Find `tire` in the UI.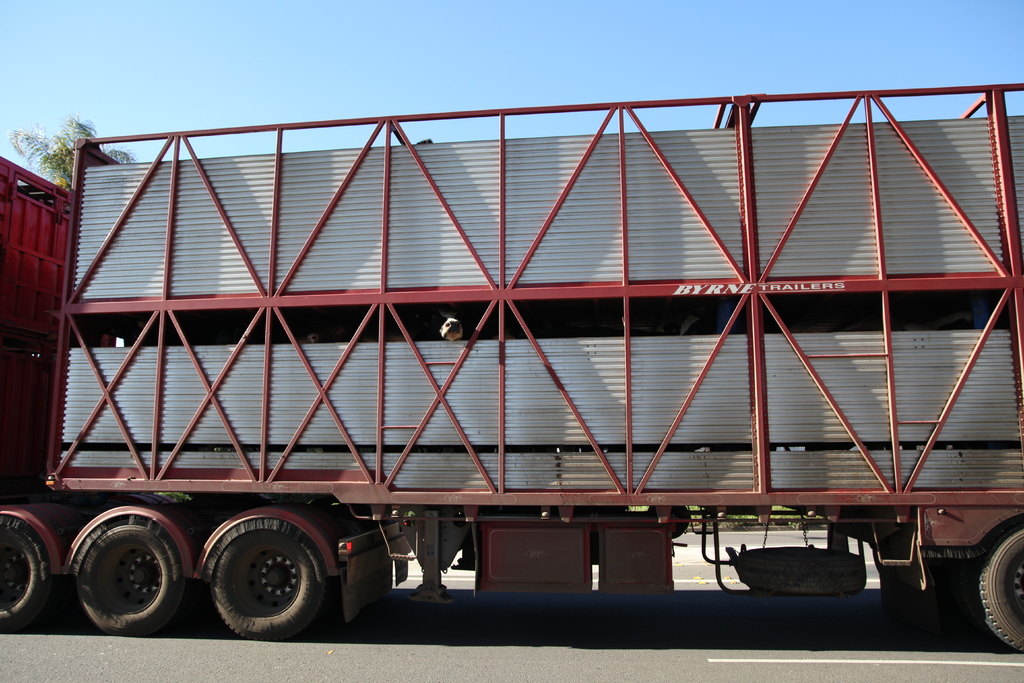
UI element at bbox(72, 515, 186, 638).
